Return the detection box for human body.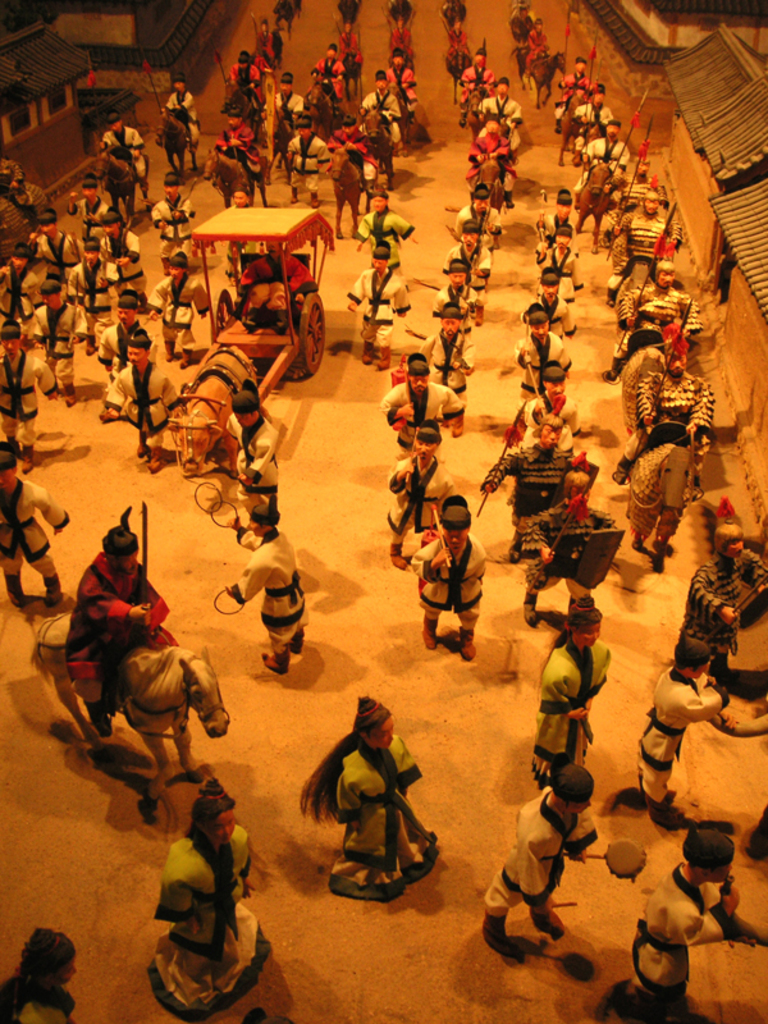
[x1=442, y1=24, x2=474, y2=74].
